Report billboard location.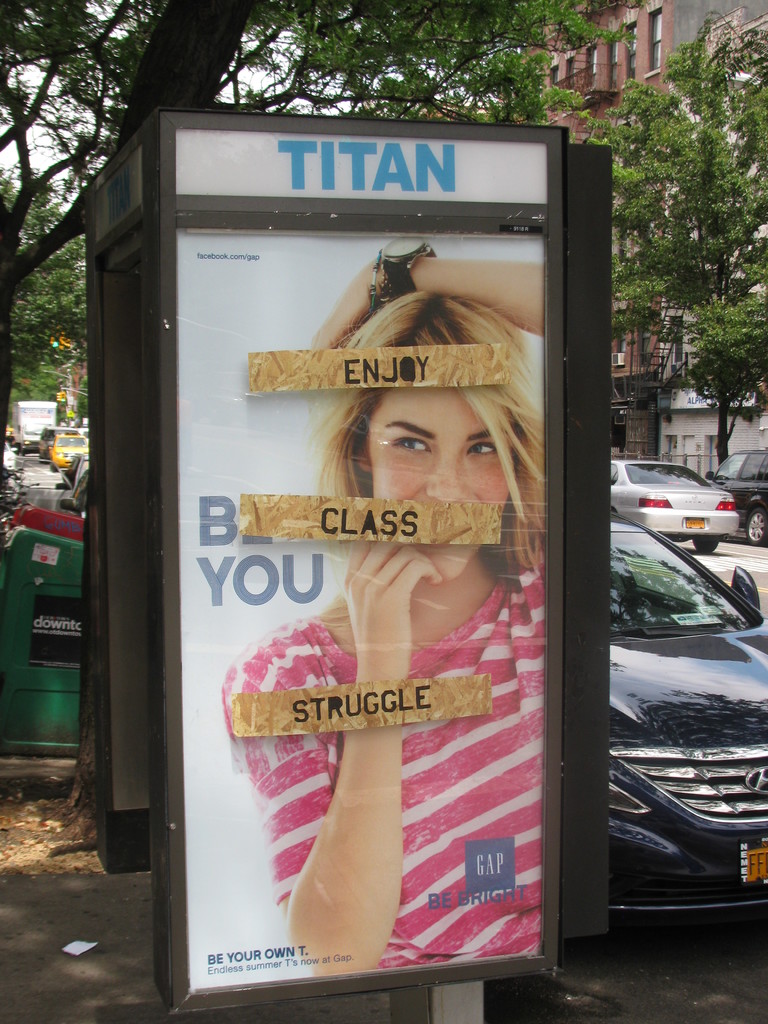
Report: 109, 100, 610, 1023.
